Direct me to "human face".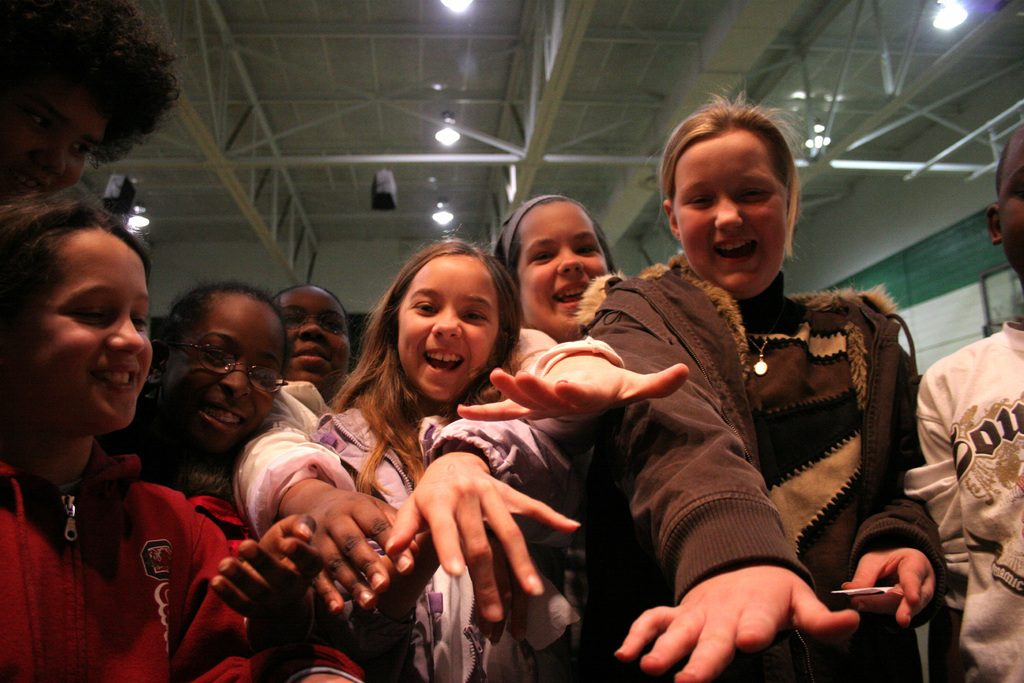
Direction: pyautogui.locateOnScreen(38, 219, 154, 431).
